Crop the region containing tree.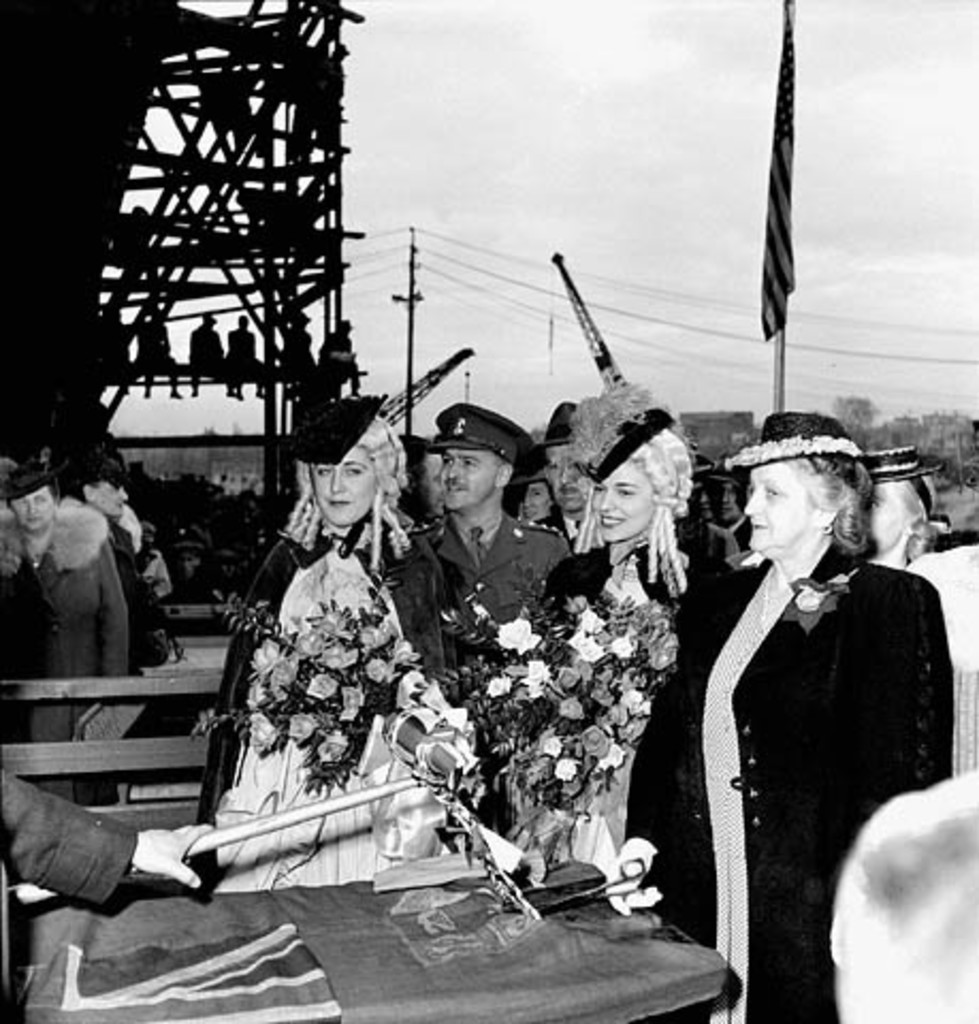
Crop region: [left=830, top=390, right=885, bottom=444].
